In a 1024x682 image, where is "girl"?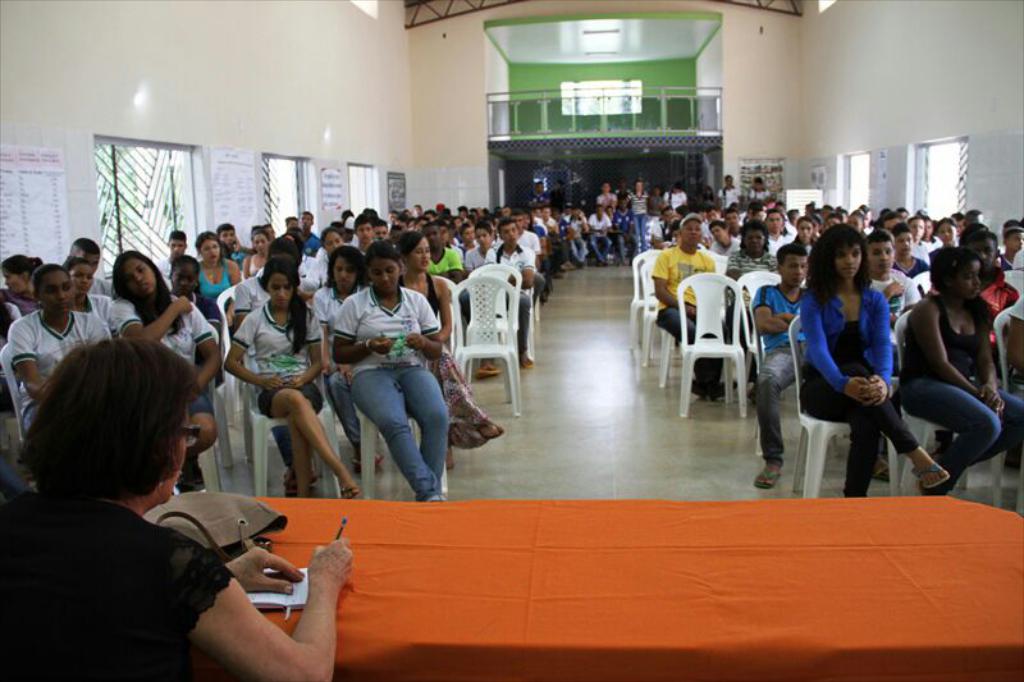
(left=223, top=256, right=358, bottom=499).
